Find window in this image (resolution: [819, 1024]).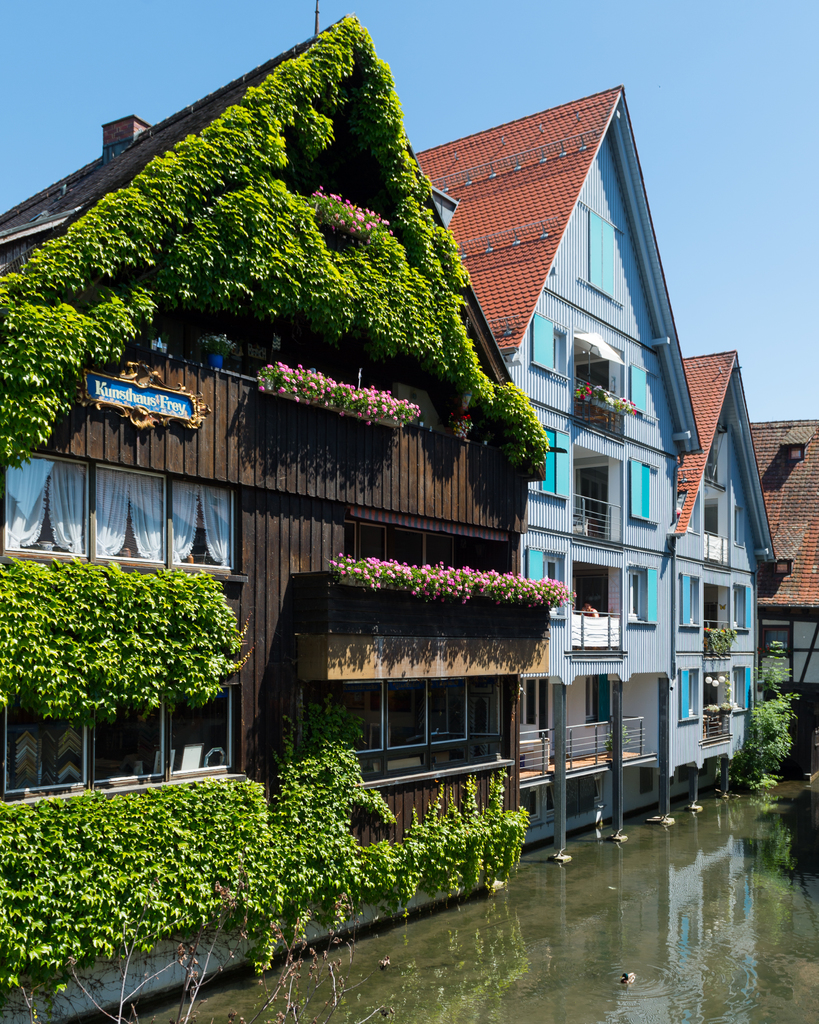
(386,677,430,748).
